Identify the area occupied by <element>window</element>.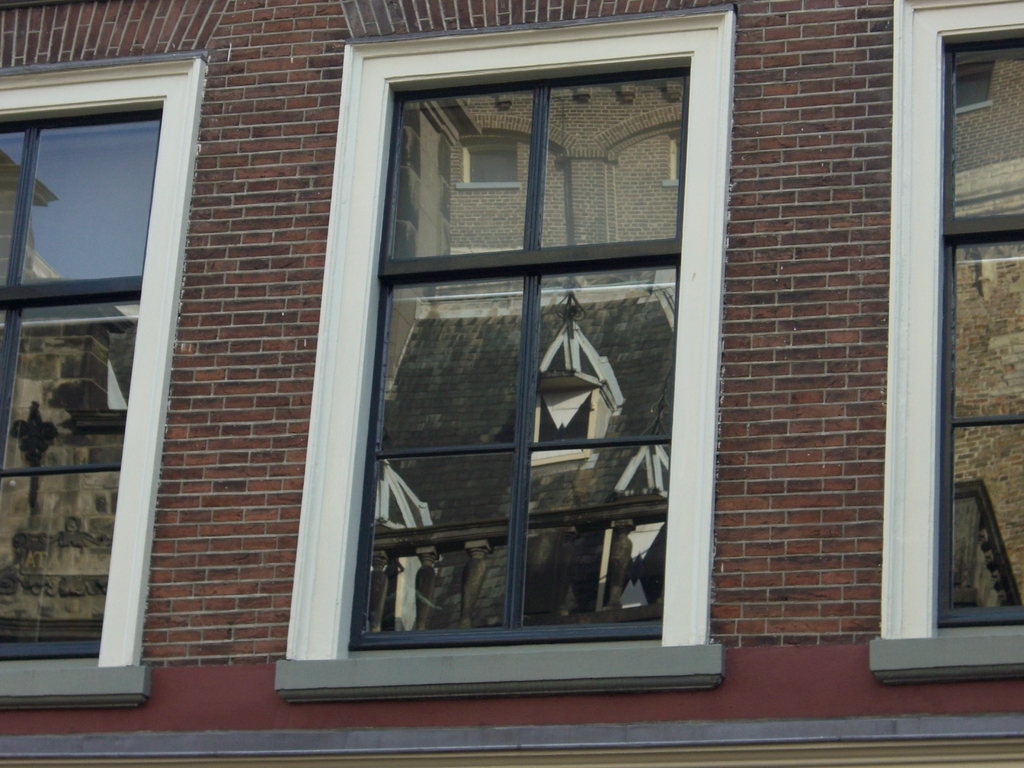
Area: box(0, 63, 198, 704).
